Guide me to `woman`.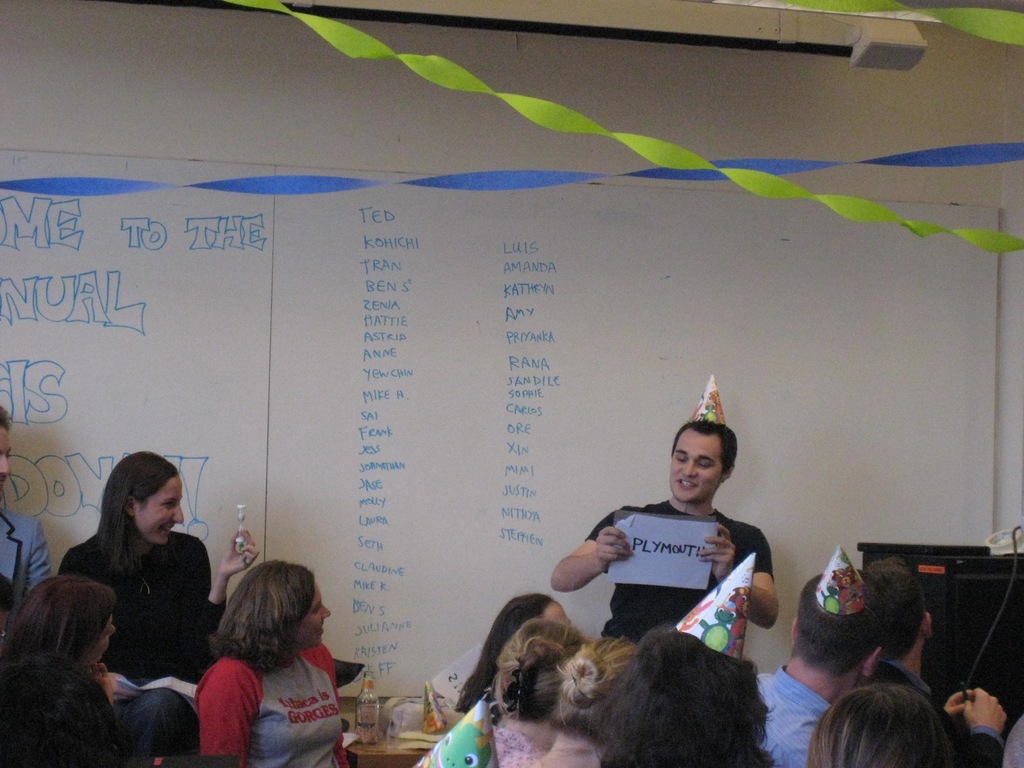
Guidance: x1=446, y1=582, x2=590, y2=698.
